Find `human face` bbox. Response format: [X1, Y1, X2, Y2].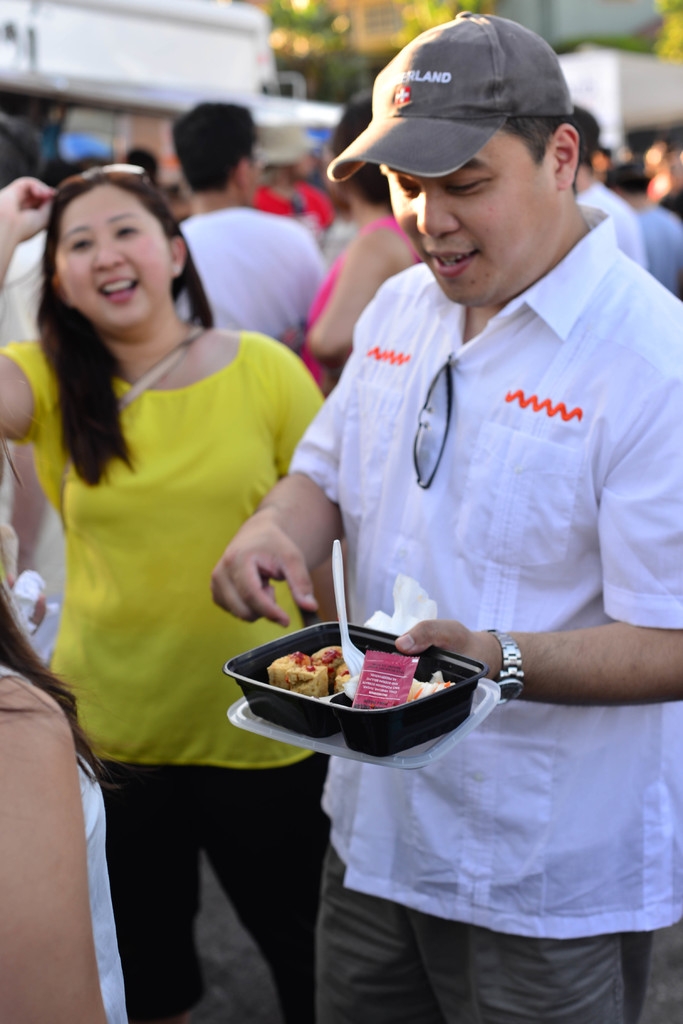
[58, 185, 170, 326].
